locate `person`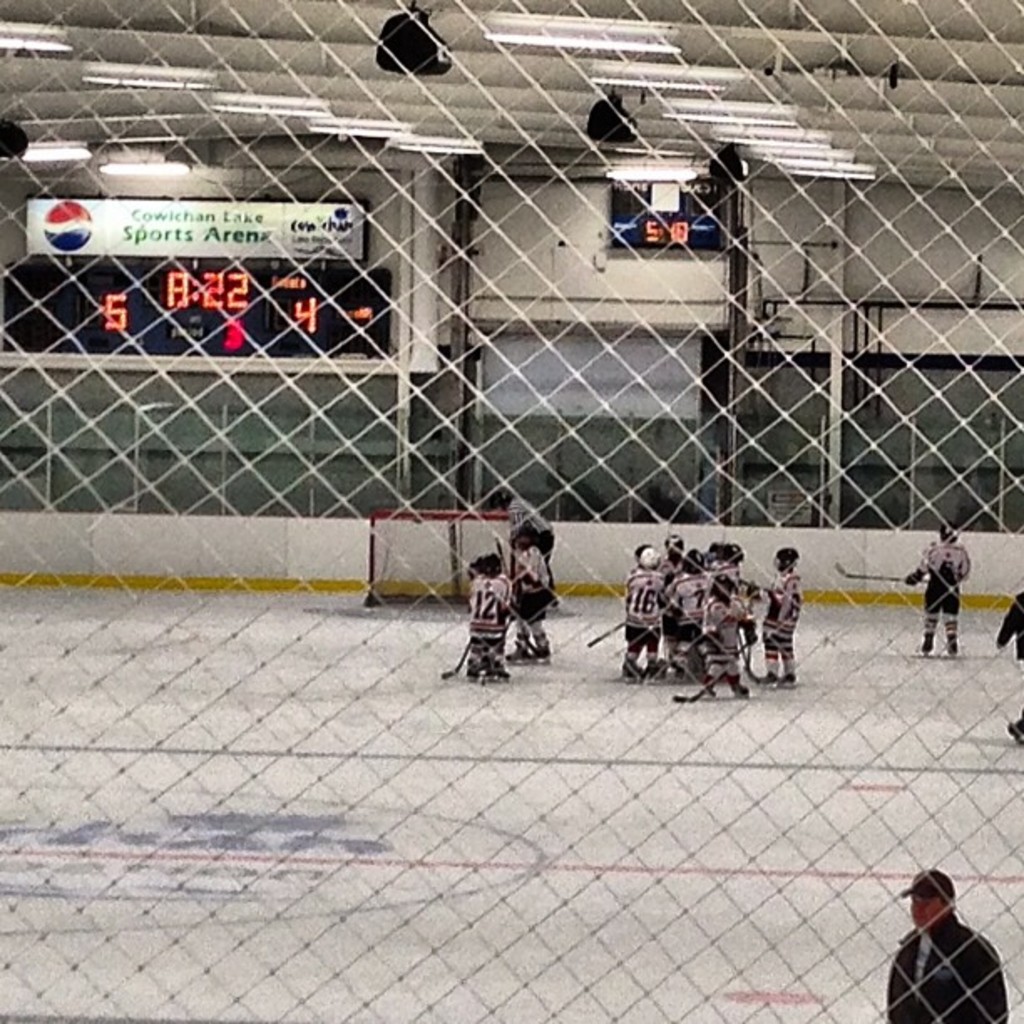
rect(460, 550, 512, 686)
